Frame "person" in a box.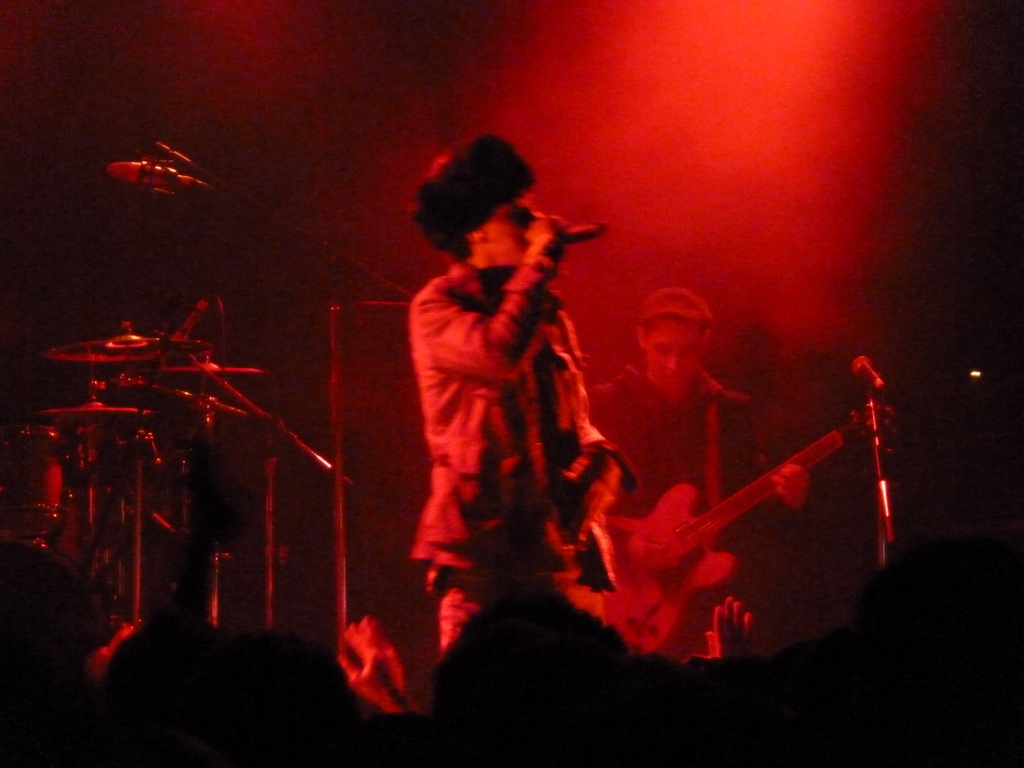
591:282:813:631.
